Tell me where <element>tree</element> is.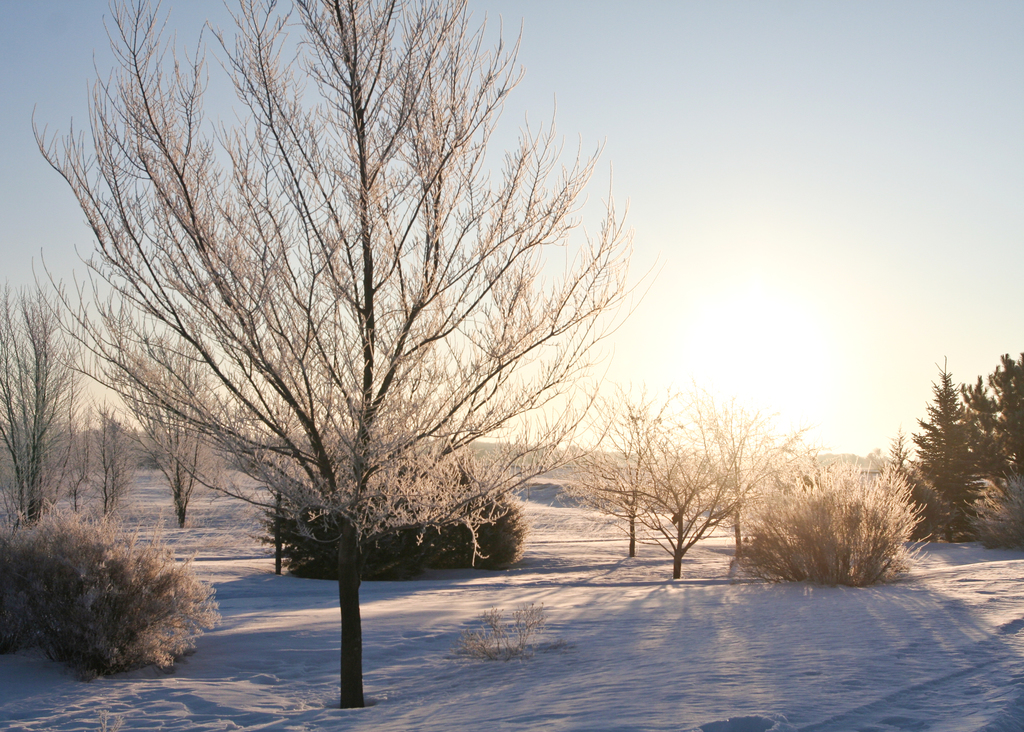
<element>tree</element> is at <region>884, 348, 1023, 534</region>.
